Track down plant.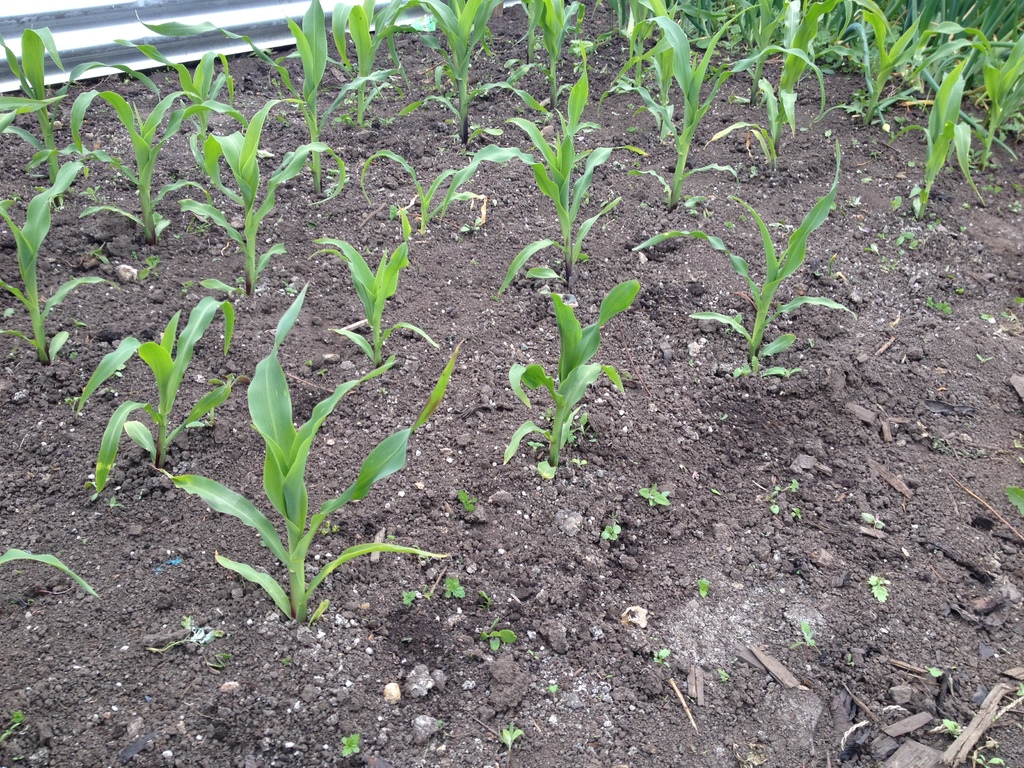
Tracked to Rect(146, 285, 456, 629).
